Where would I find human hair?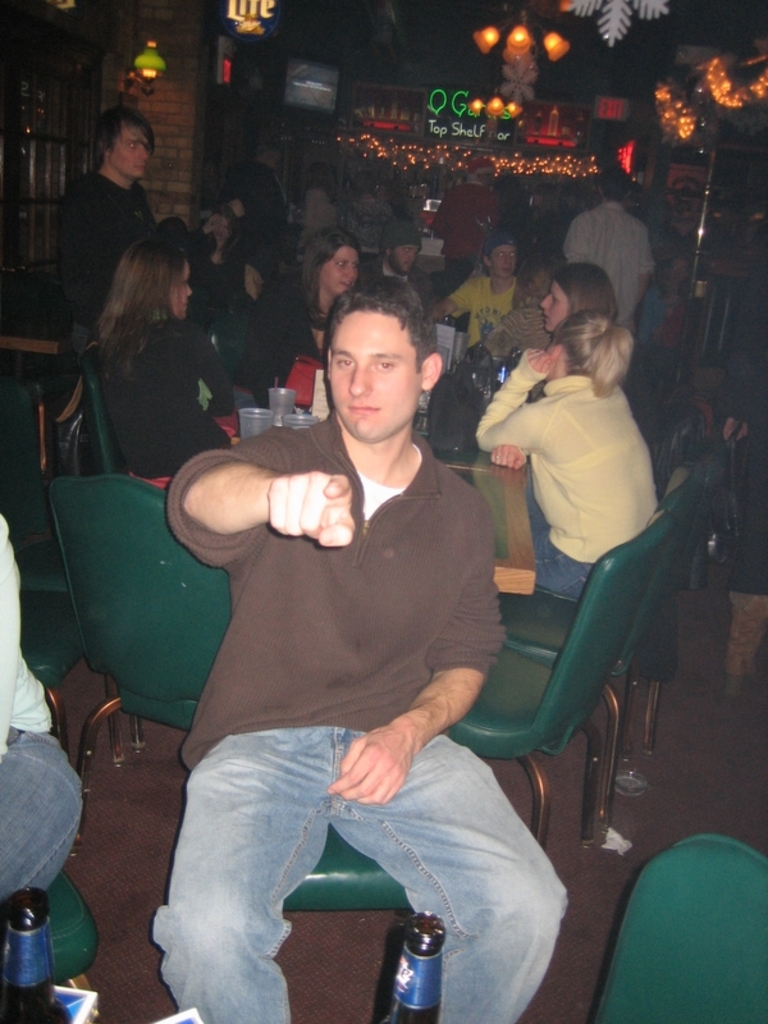
At box(559, 262, 620, 332).
